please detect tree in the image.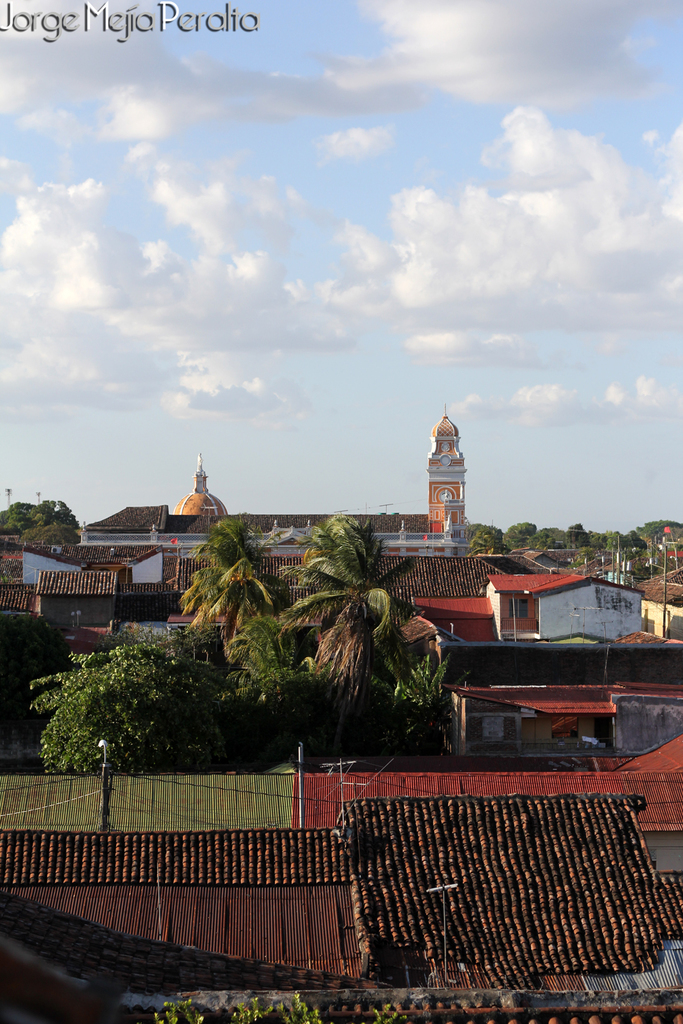
box=[288, 508, 421, 687].
